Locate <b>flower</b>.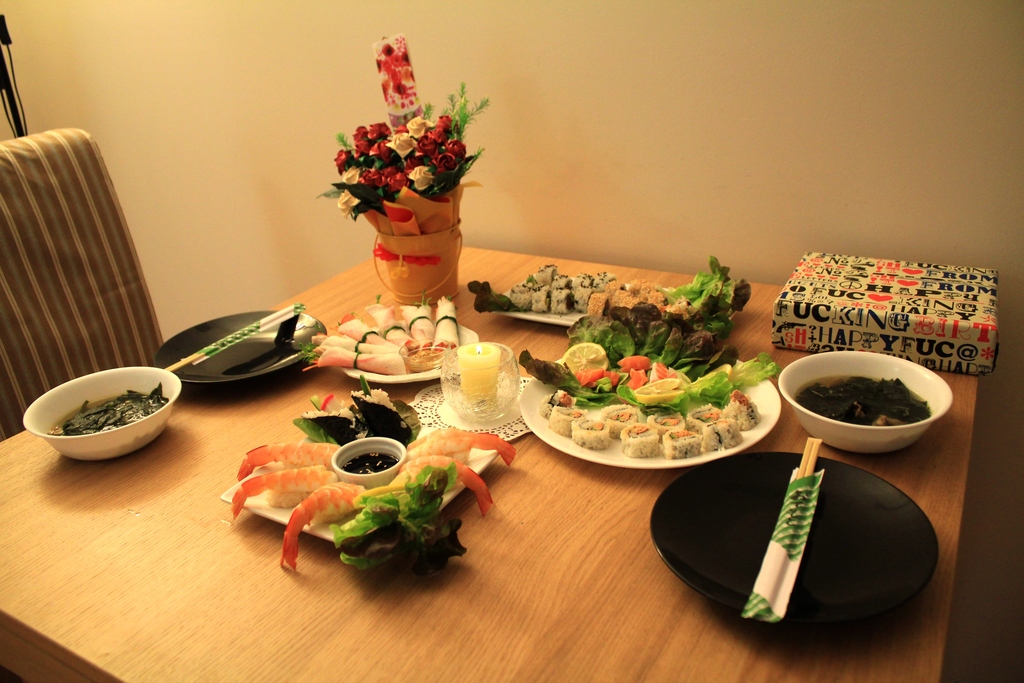
Bounding box: l=436, t=113, r=456, b=133.
